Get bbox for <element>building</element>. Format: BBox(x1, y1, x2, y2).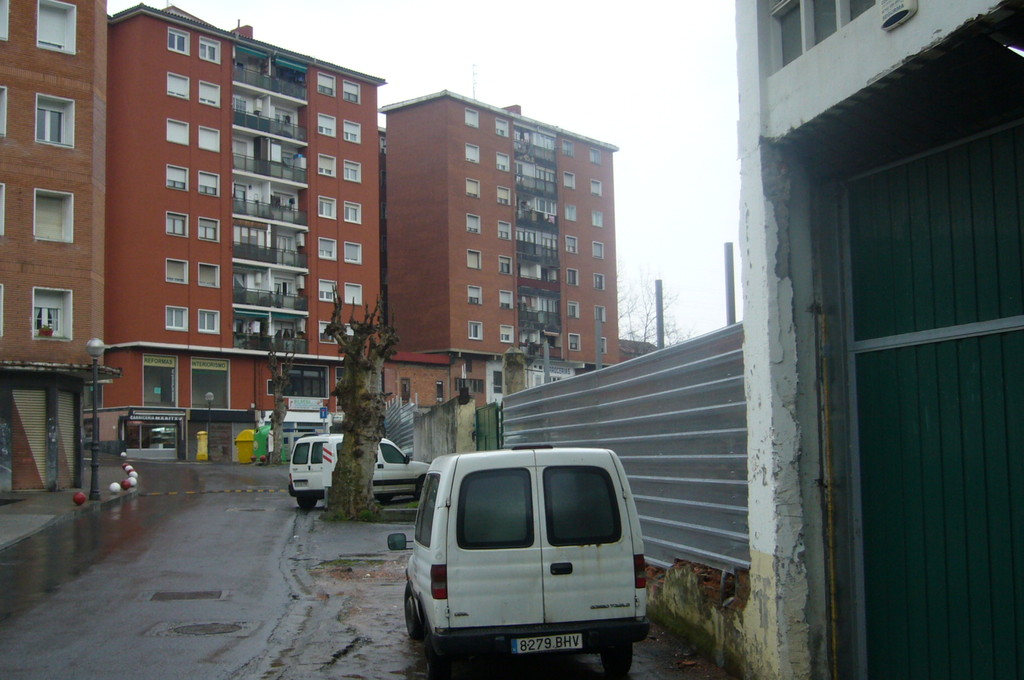
BBox(106, 3, 619, 462).
